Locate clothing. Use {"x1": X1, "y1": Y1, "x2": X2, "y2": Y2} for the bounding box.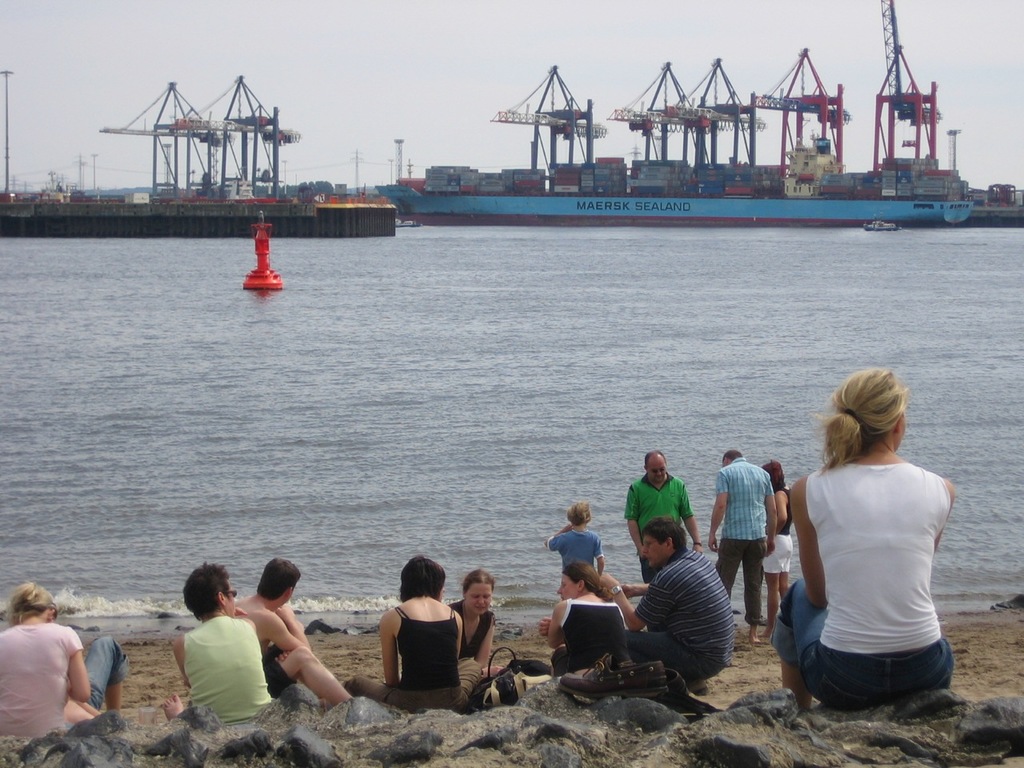
{"x1": 447, "y1": 594, "x2": 494, "y2": 658}.
